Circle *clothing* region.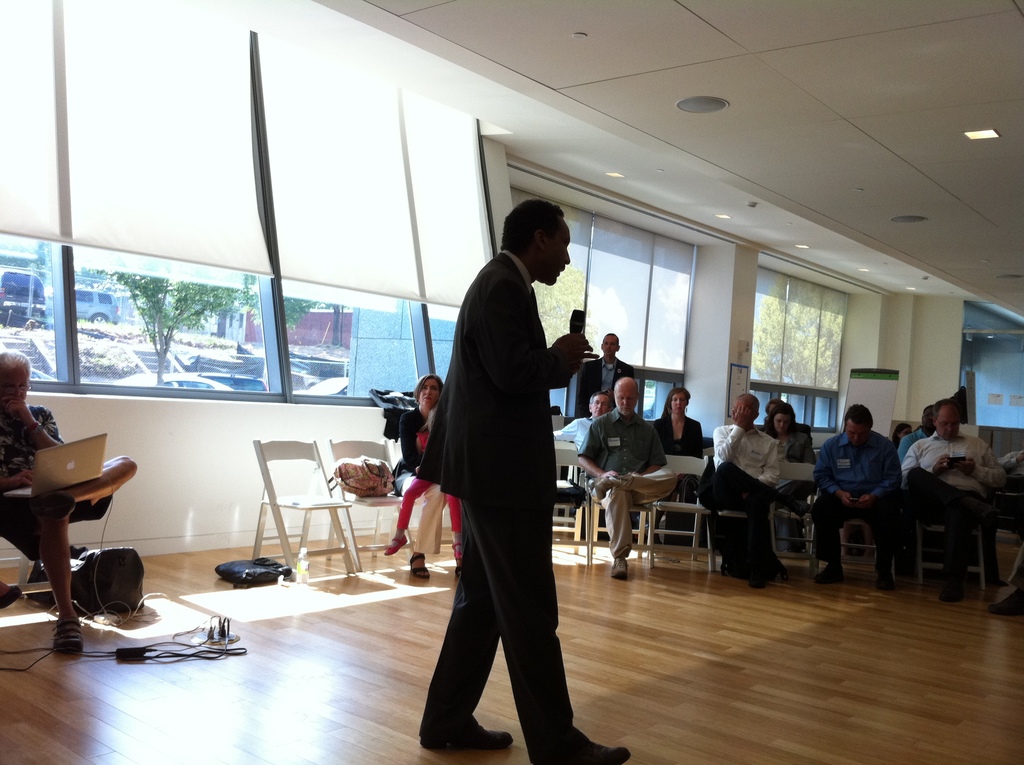
Region: pyautogui.locateOnScreen(577, 410, 673, 550).
